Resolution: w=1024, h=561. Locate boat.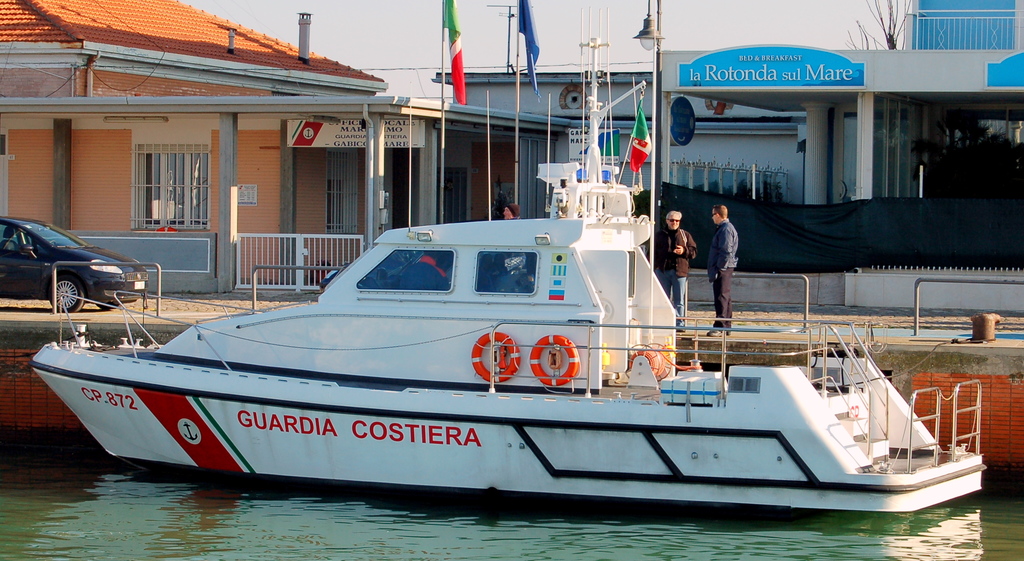
43, 171, 982, 509.
